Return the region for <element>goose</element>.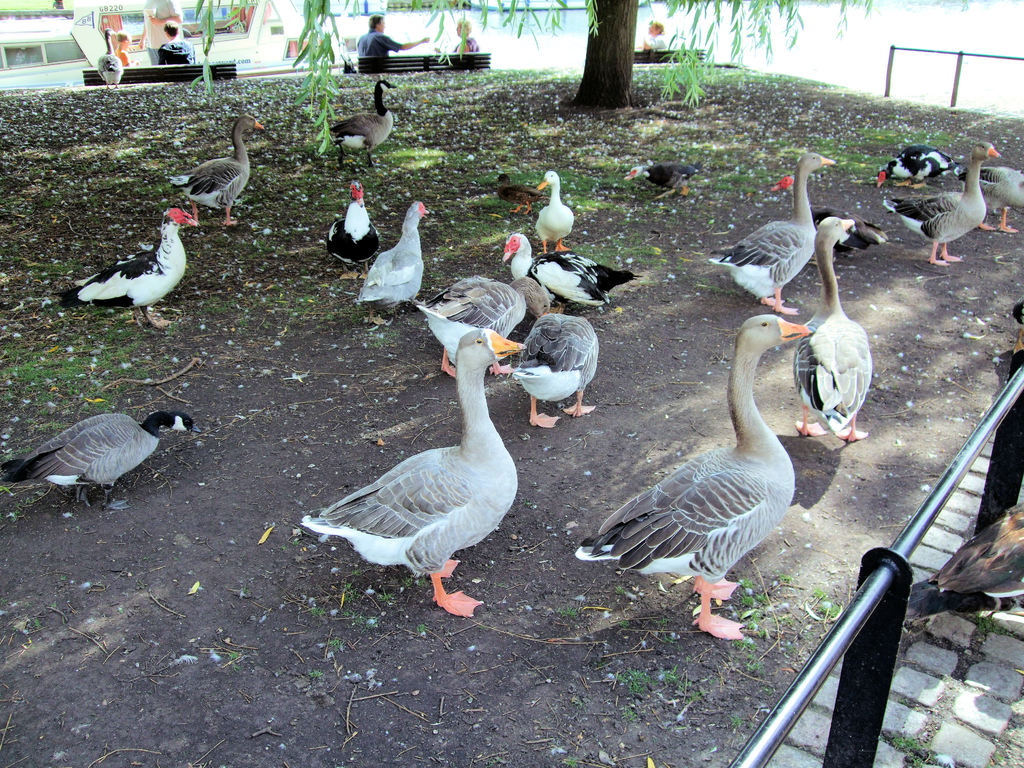
crop(531, 171, 574, 253).
